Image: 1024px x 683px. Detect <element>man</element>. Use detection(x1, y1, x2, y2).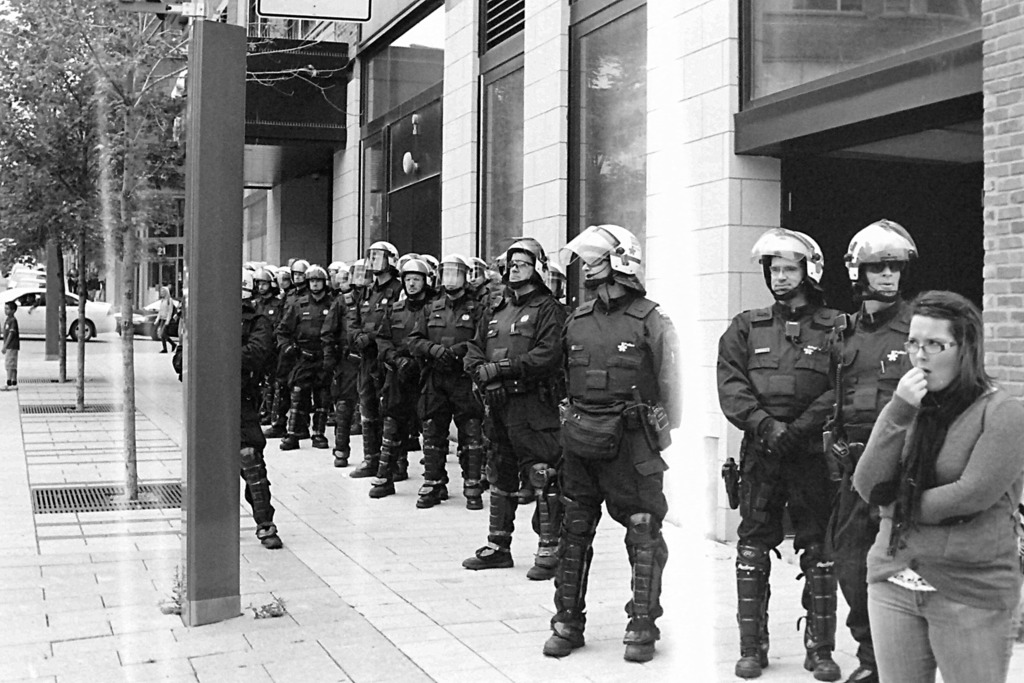
detection(720, 226, 844, 680).
